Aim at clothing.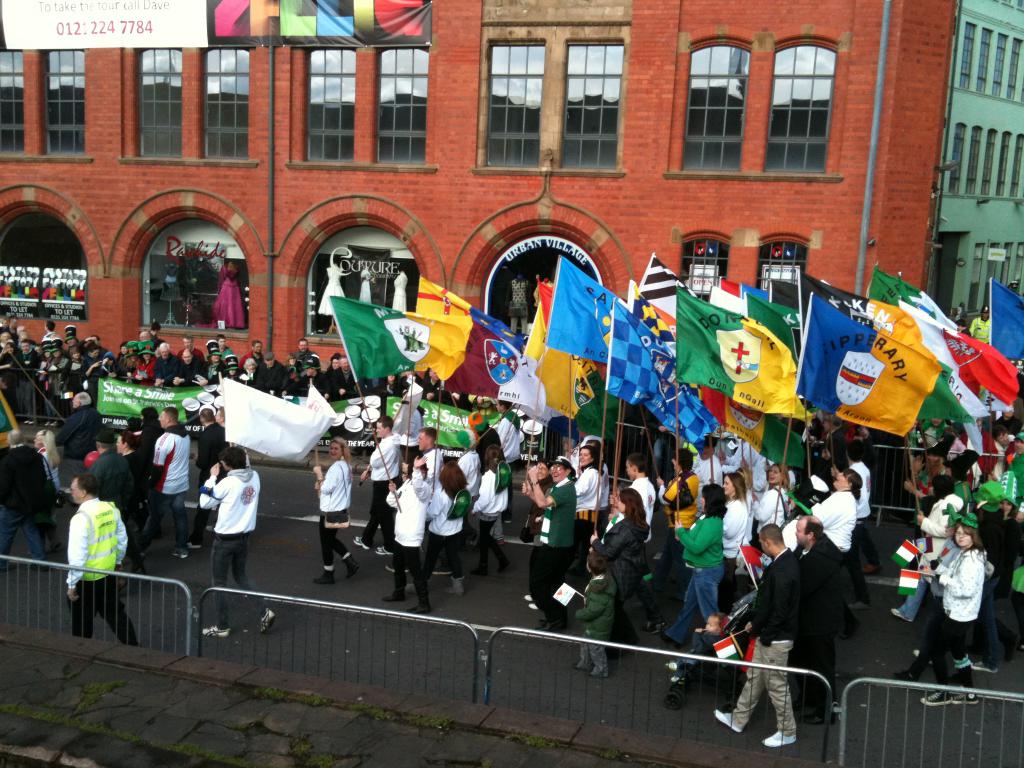
Aimed at left=461, top=452, right=484, bottom=481.
